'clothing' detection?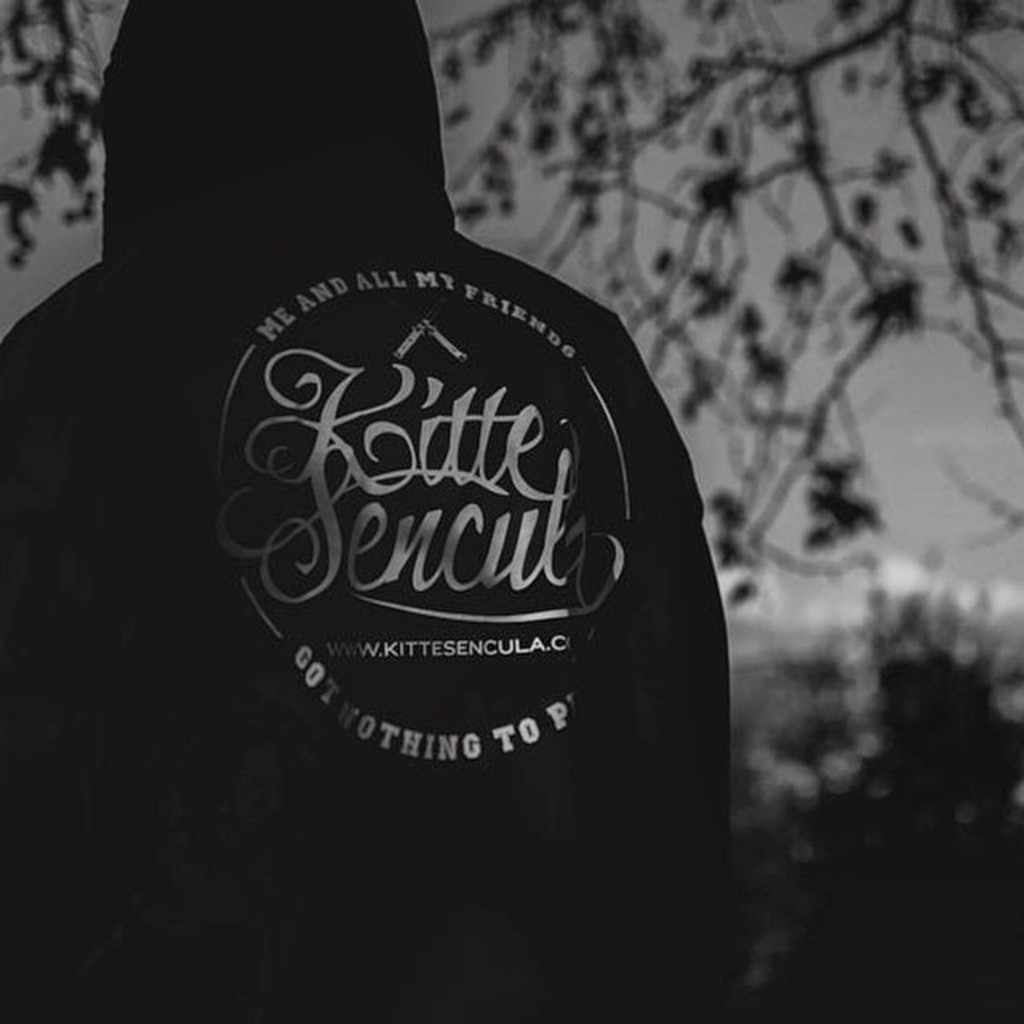
crop(0, 2, 715, 1022)
